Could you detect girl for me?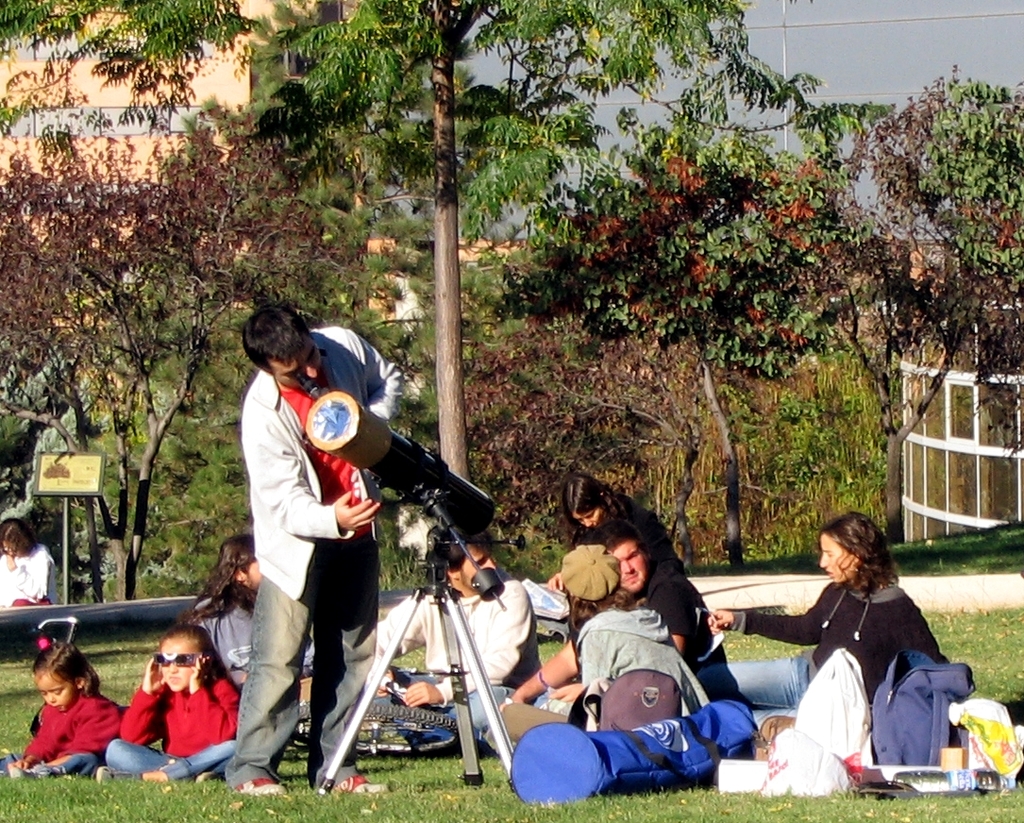
Detection result: Rect(558, 474, 638, 548).
